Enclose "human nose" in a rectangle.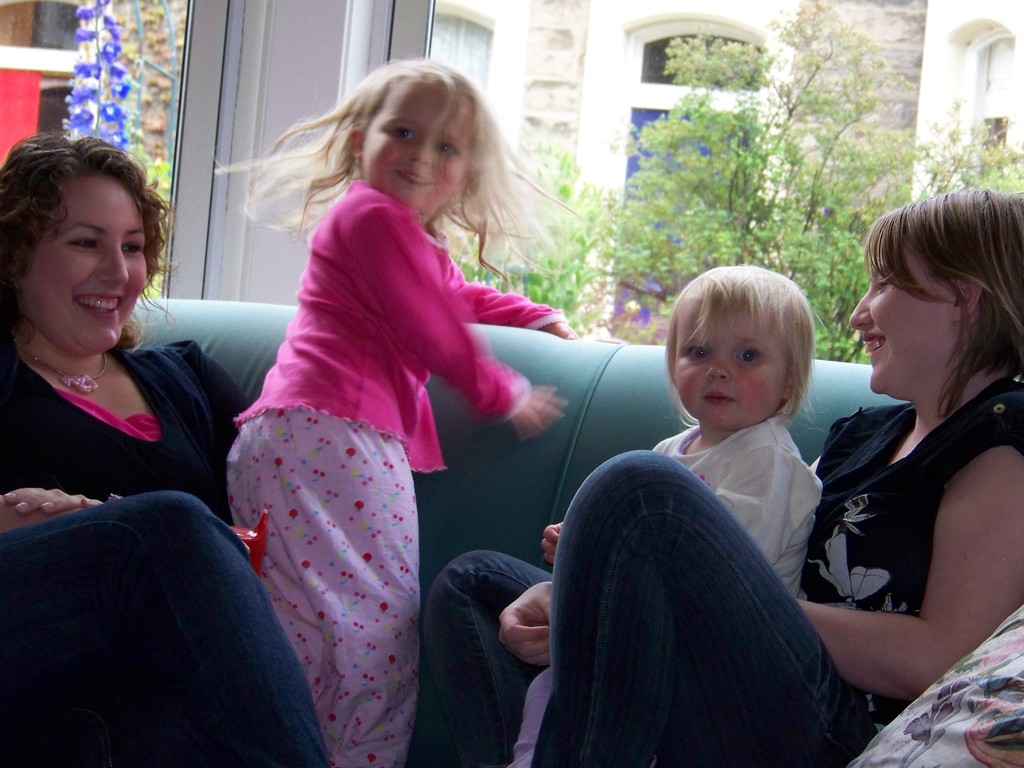
BBox(847, 286, 871, 330).
